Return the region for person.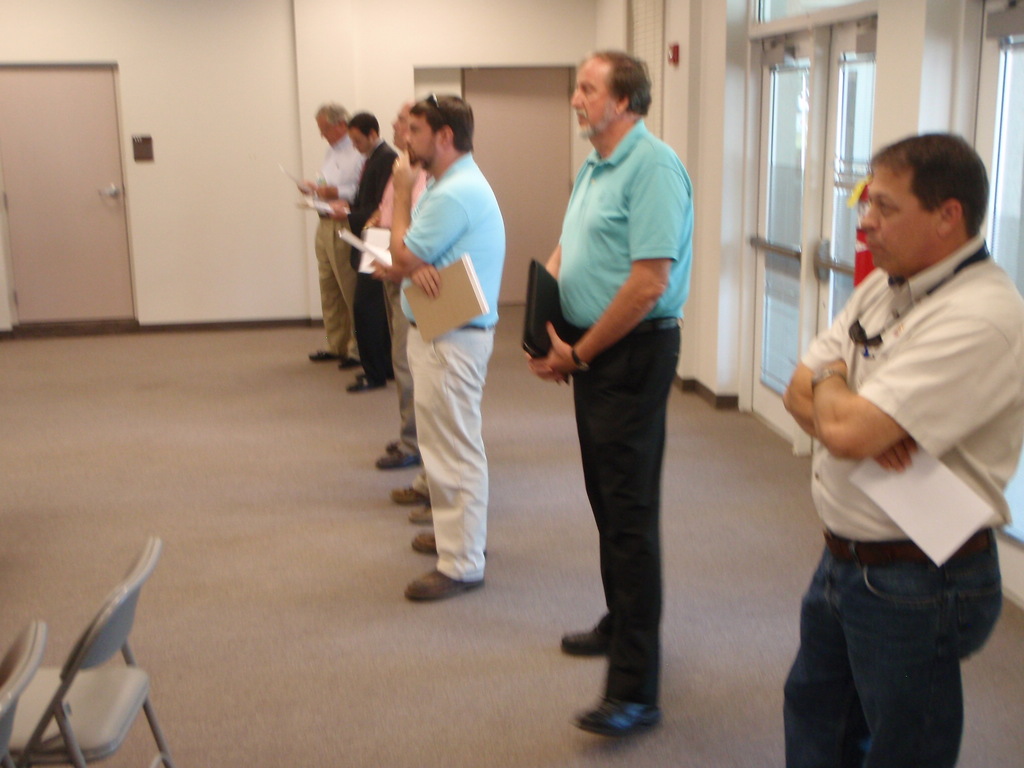
<region>517, 52, 705, 742</region>.
